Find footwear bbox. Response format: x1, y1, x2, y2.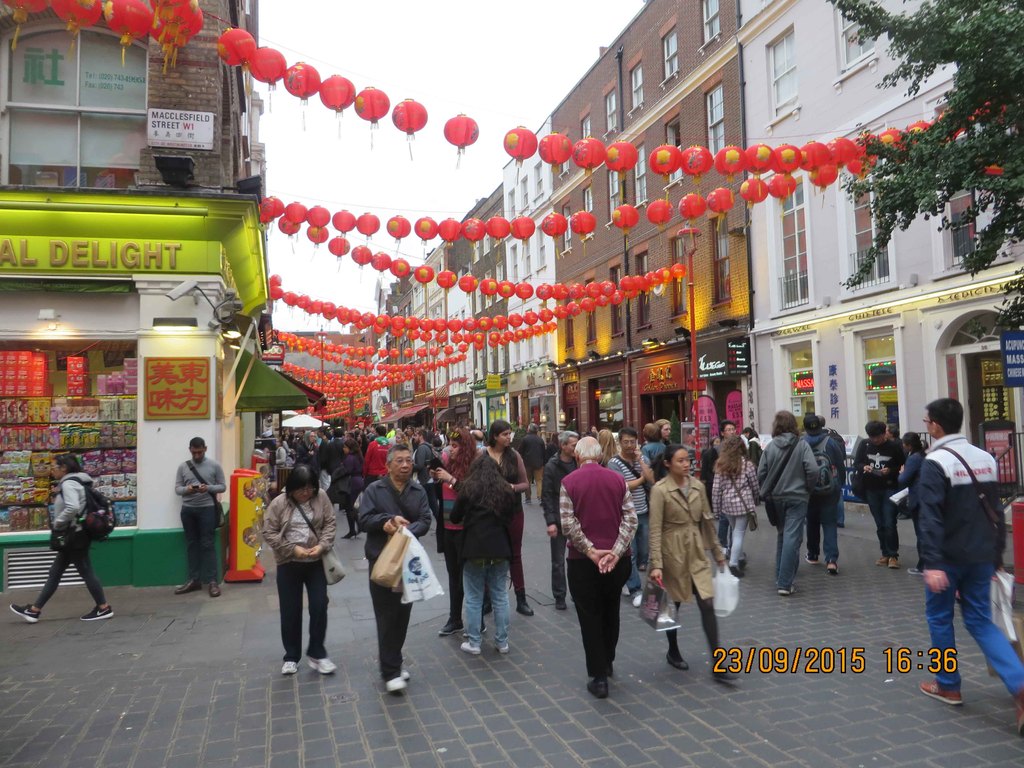
387, 676, 408, 690.
